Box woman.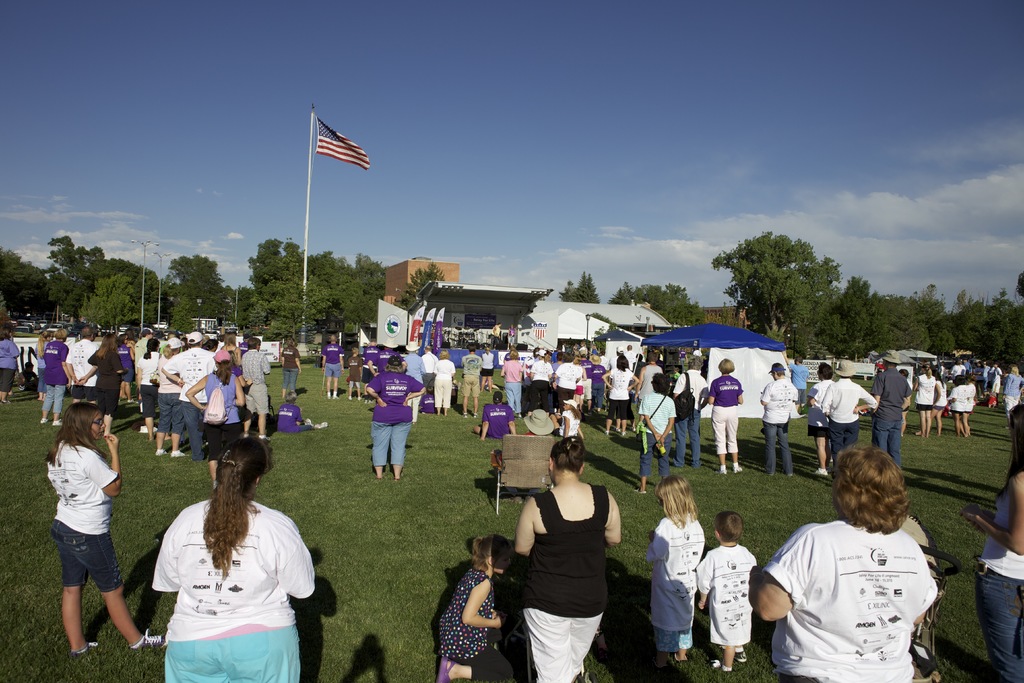
(x1=281, y1=336, x2=300, y2=389).
